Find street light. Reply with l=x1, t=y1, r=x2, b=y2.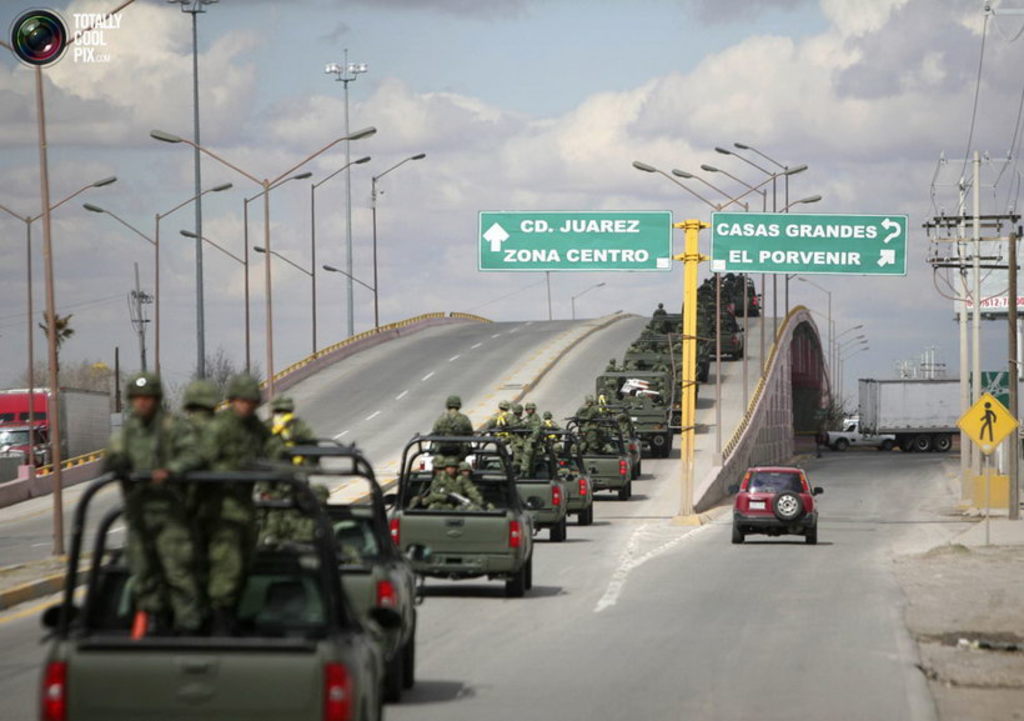
l=0, t=170, r=115, b=492.
